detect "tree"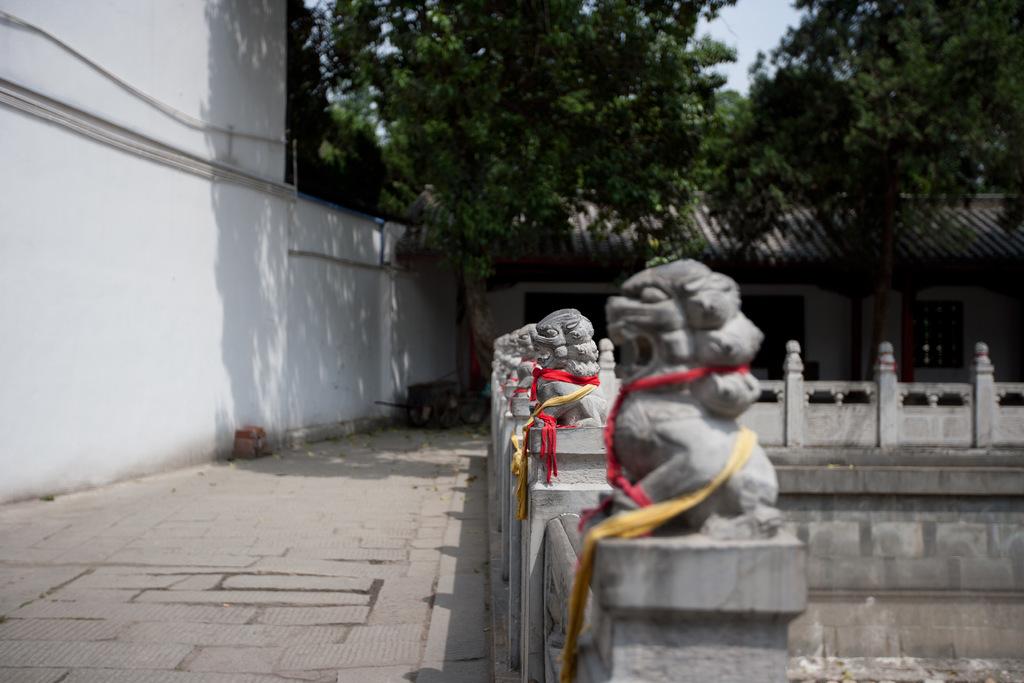
left=291, top=0, right=741, bottom=268
